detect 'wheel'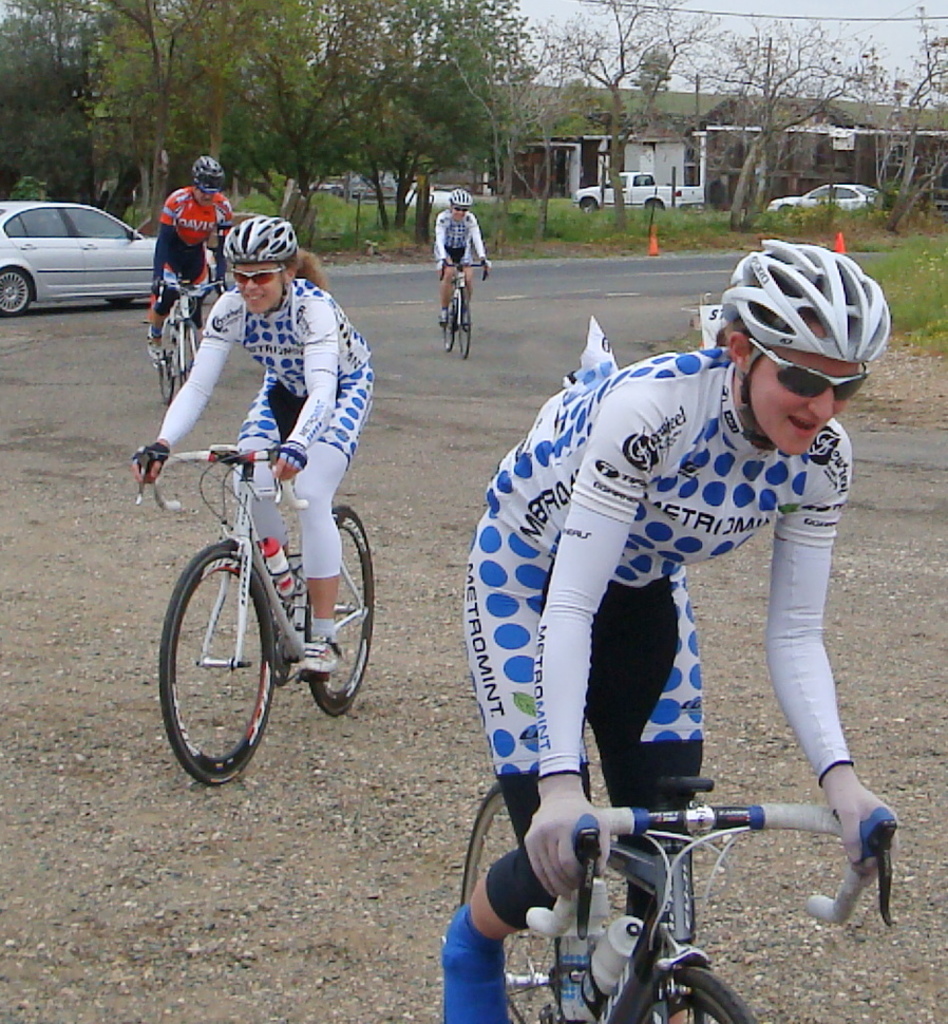
x1=445 y1=303 x2=454 y2=353
